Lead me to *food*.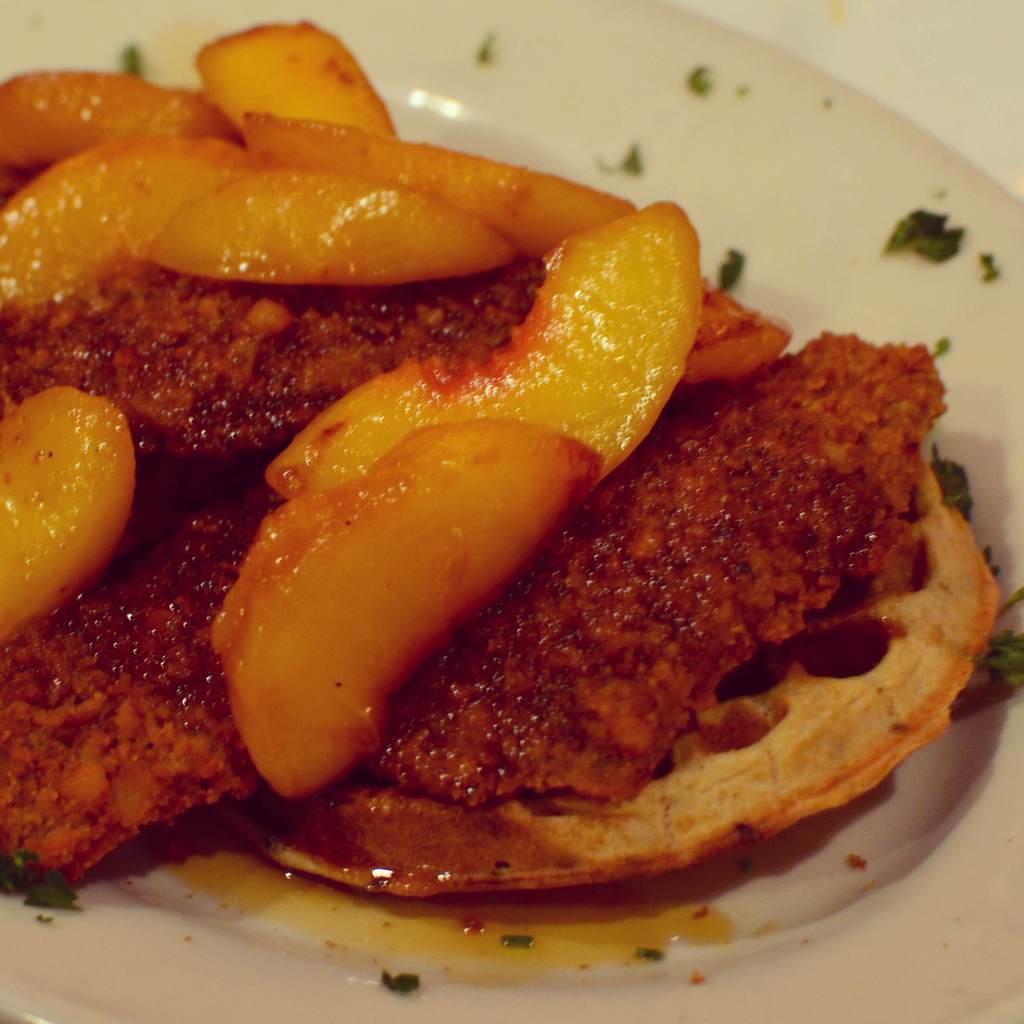
Lead to <box>102,181,1016,941</box>.
